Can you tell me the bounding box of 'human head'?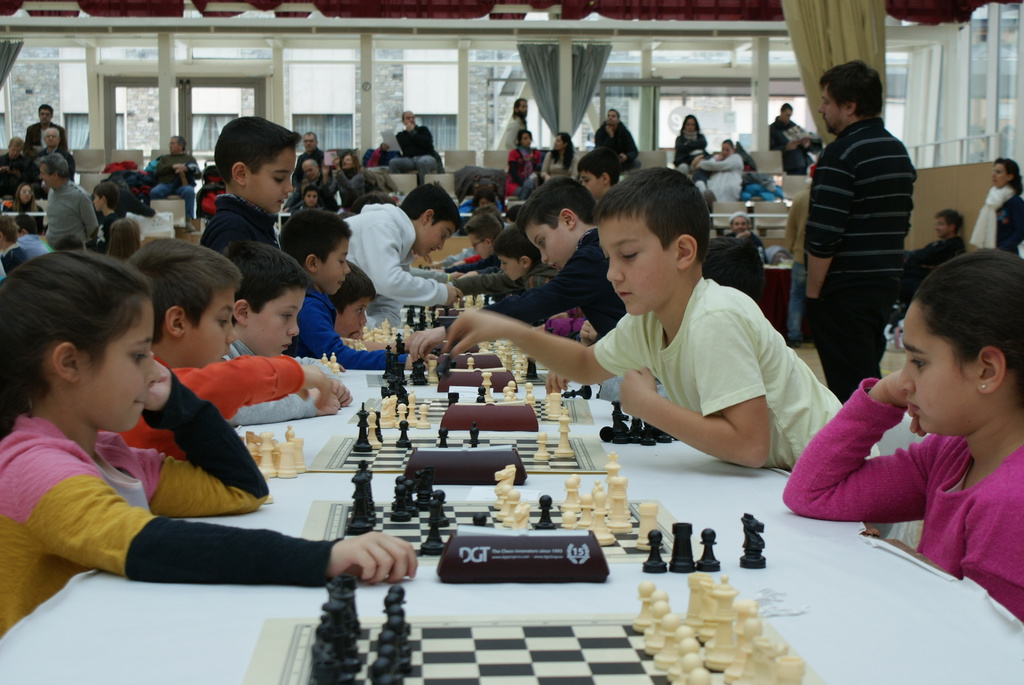
region(819, 58, 882, 134).
